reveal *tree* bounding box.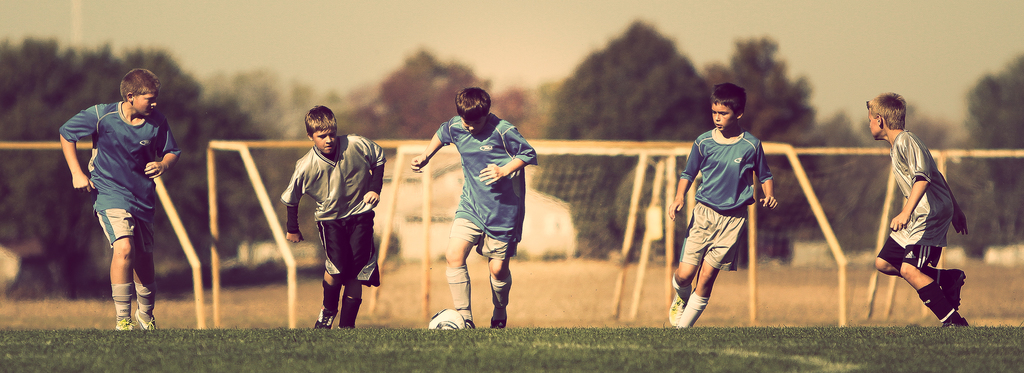
Revealed: 951:56:1023:230.
